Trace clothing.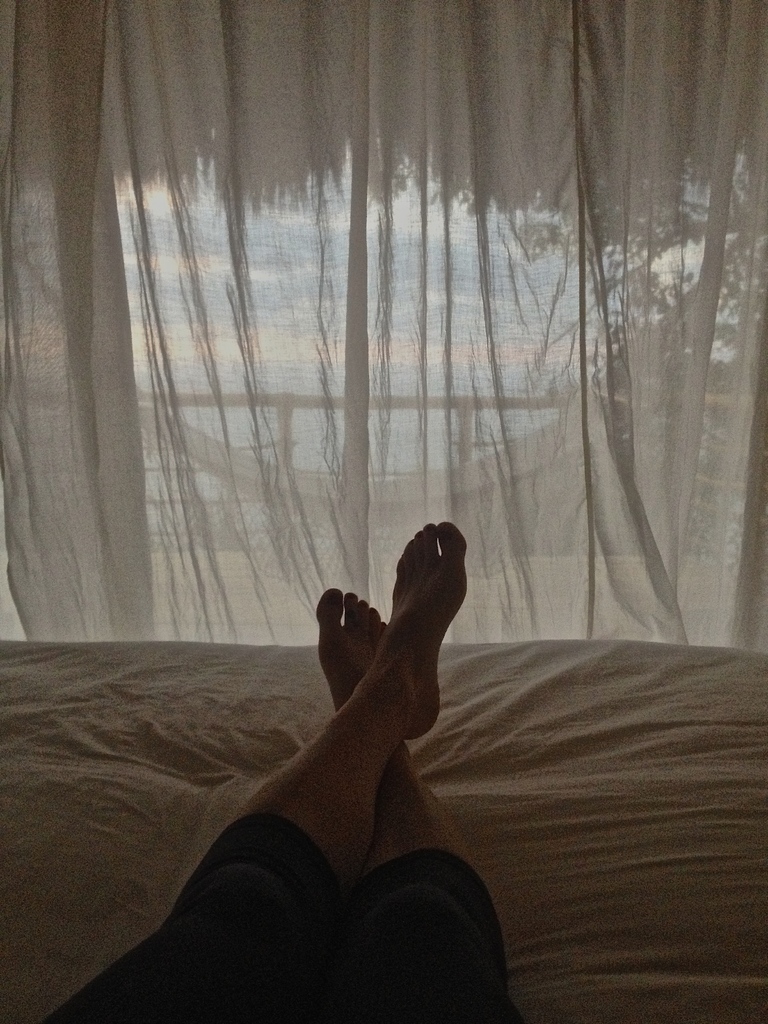
Traced to <box>38,812,521,1023</box>.
